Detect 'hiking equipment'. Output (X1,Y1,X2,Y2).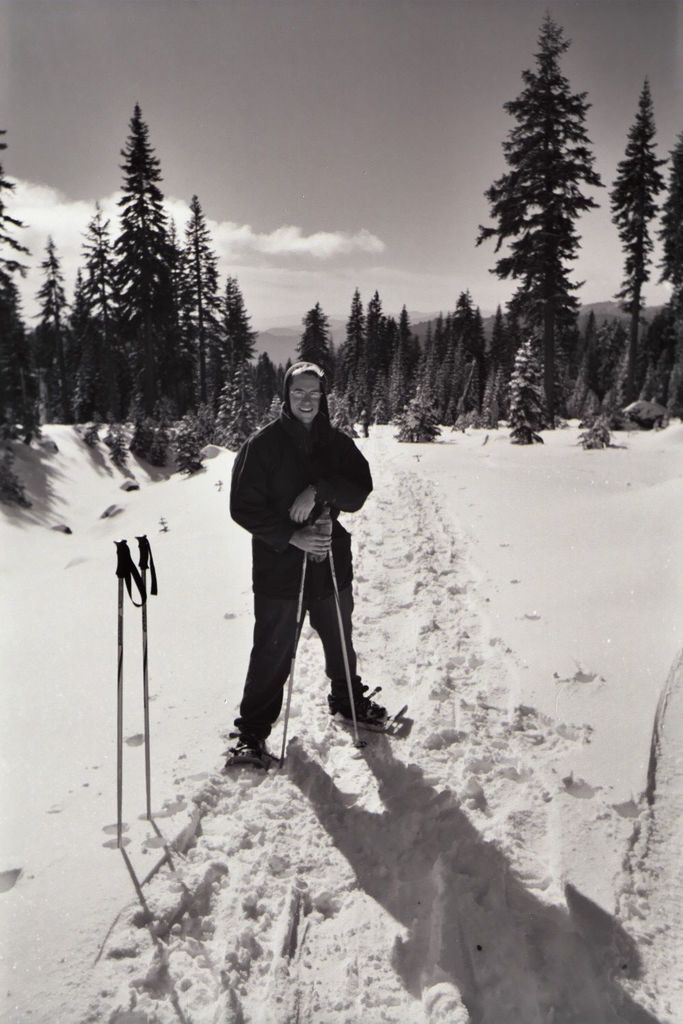
(113,540,134,850).
